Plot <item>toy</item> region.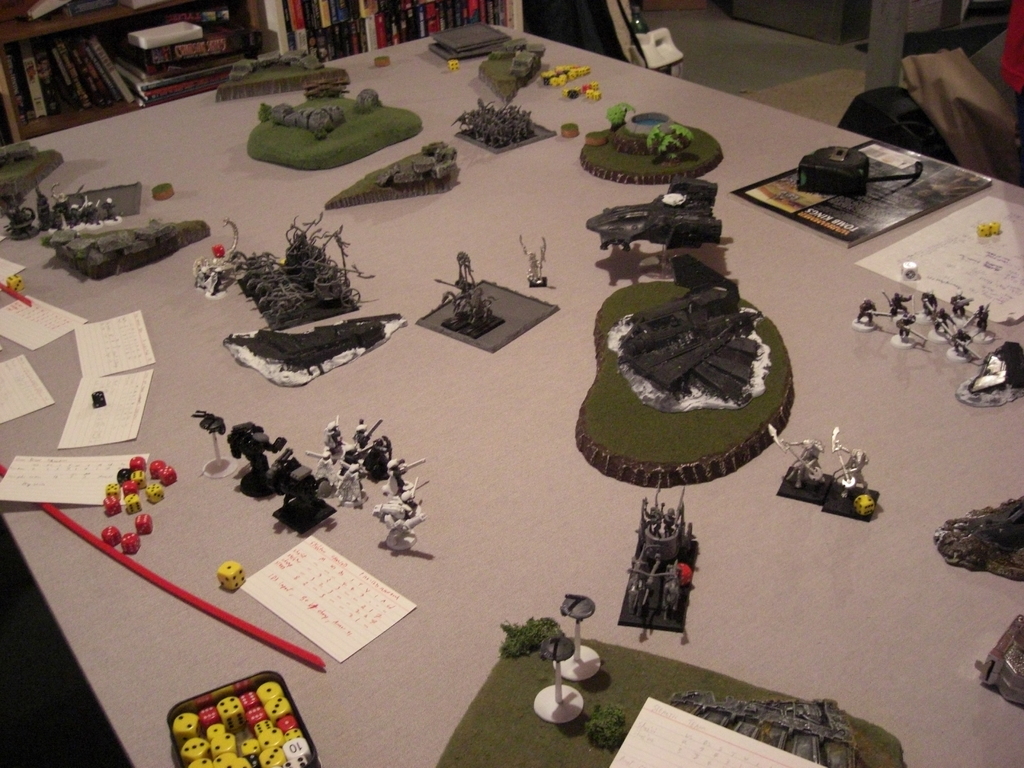
Plotted at 207, 726, 231, 737.
